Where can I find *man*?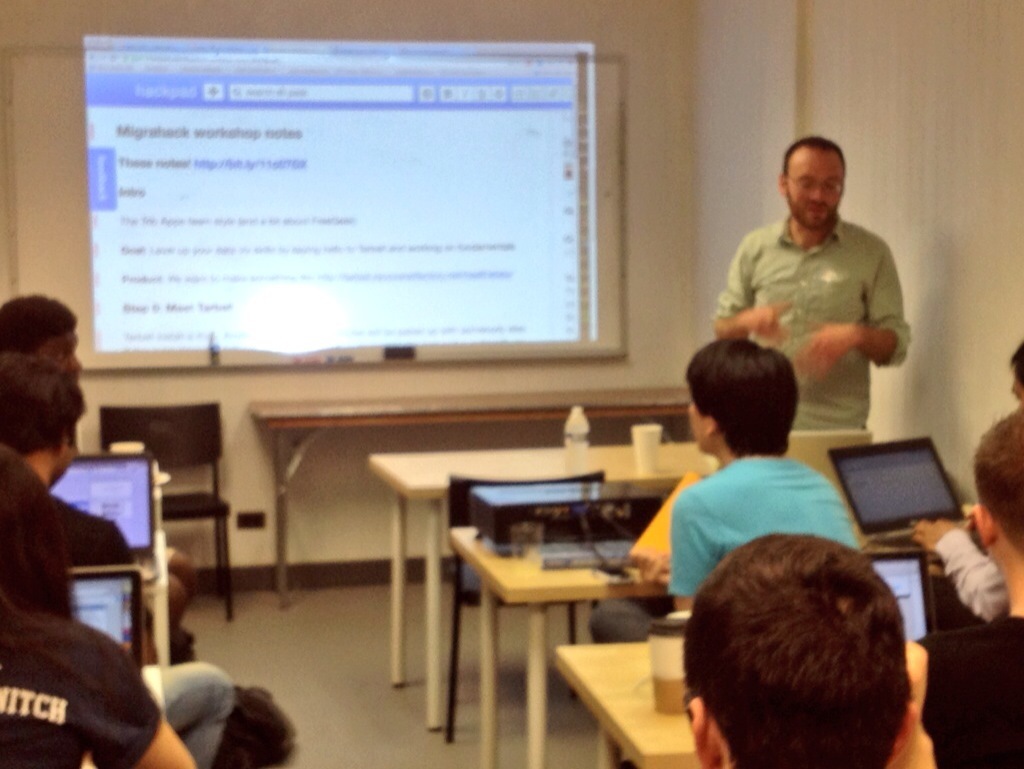
You can find it at <box>682,533,917,768</box>.
